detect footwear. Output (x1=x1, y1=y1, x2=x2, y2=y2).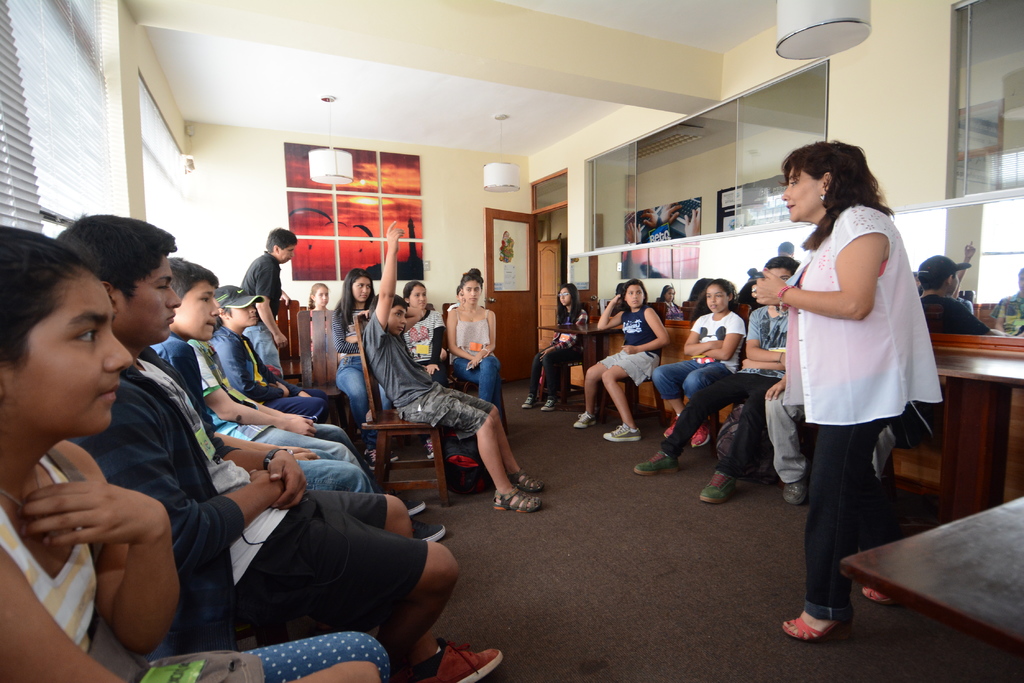
(x1=781, y1=607, x2=855, y2=641).
